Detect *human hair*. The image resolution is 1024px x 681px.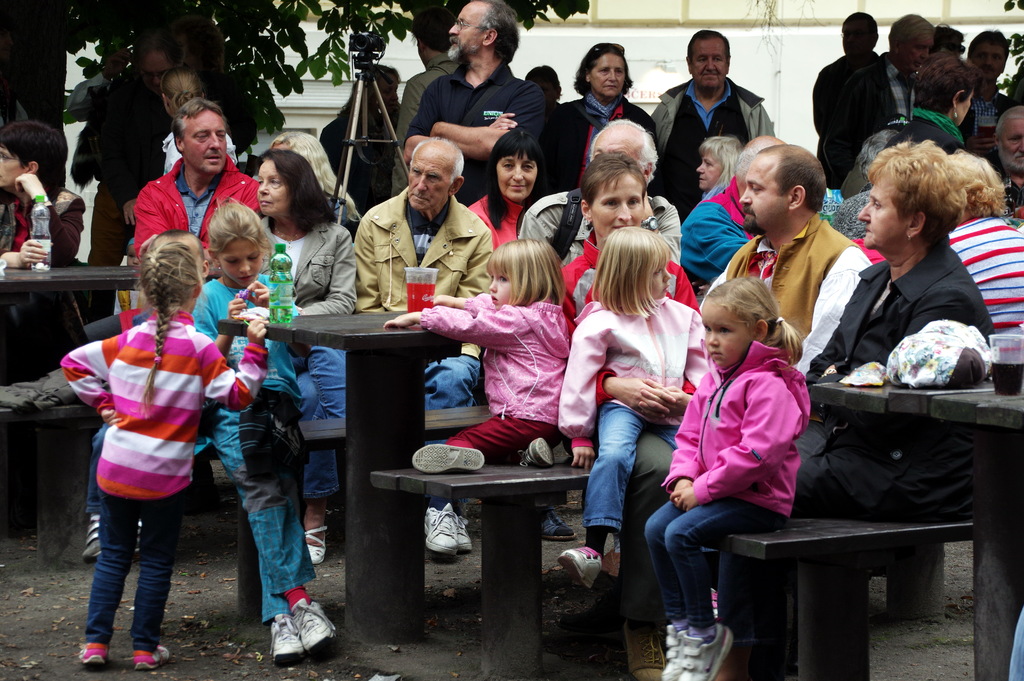
{"x1": 480, "y1": 0, "x2": 518, "y2": 66}.
